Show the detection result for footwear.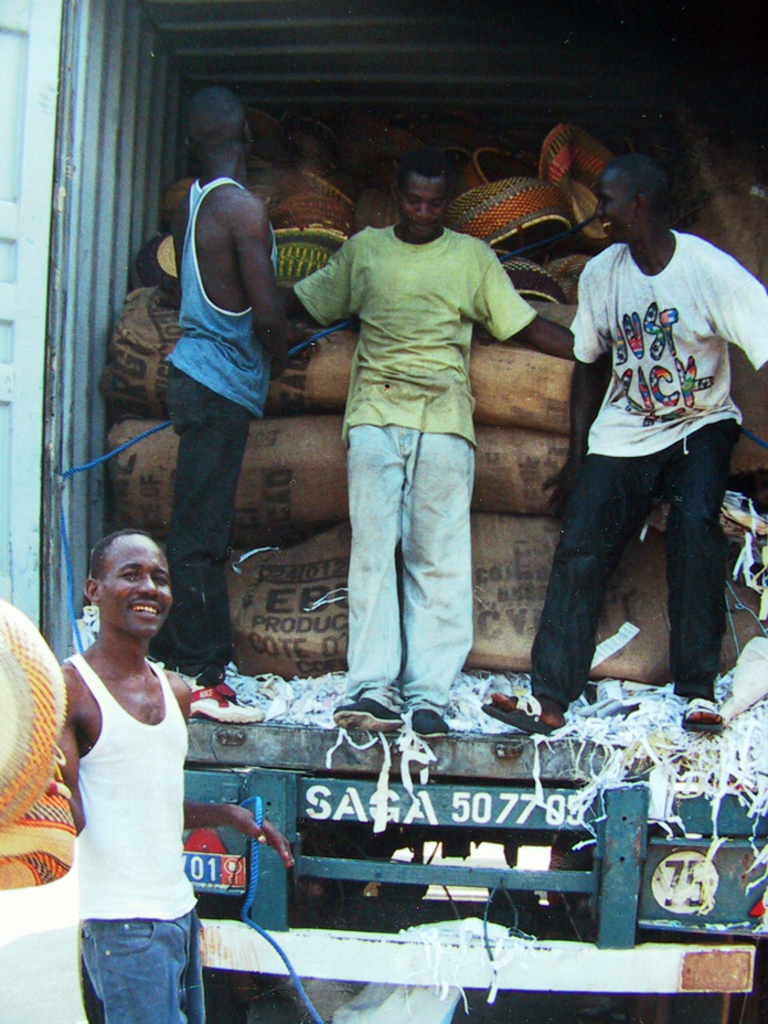
(334, 700, 407, 738).
